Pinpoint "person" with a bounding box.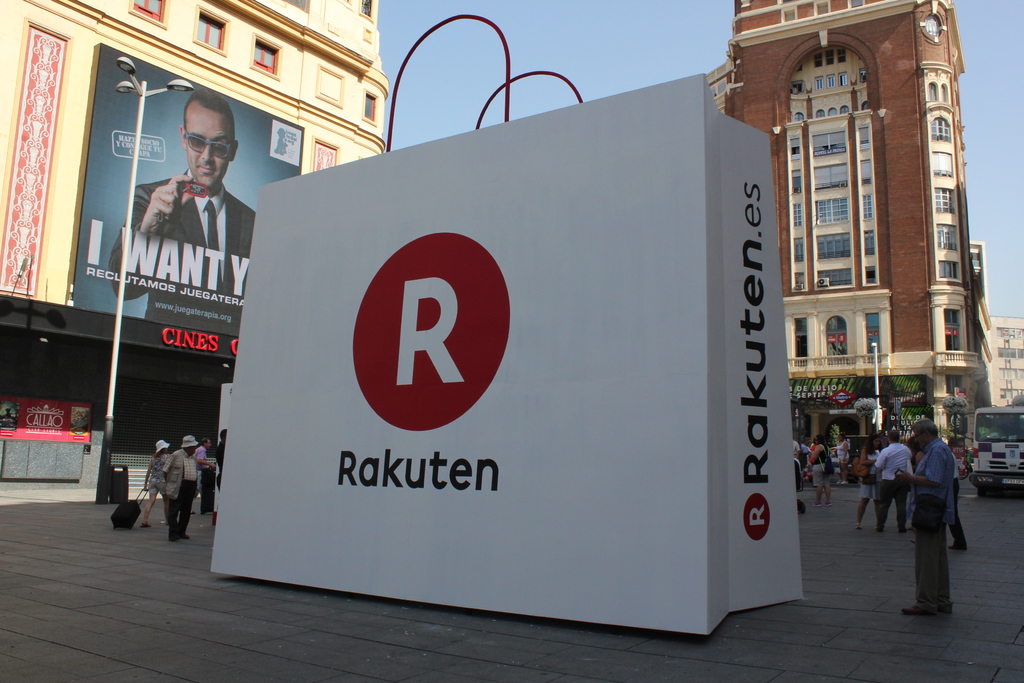
BBox(139, 443, 172, 529).
